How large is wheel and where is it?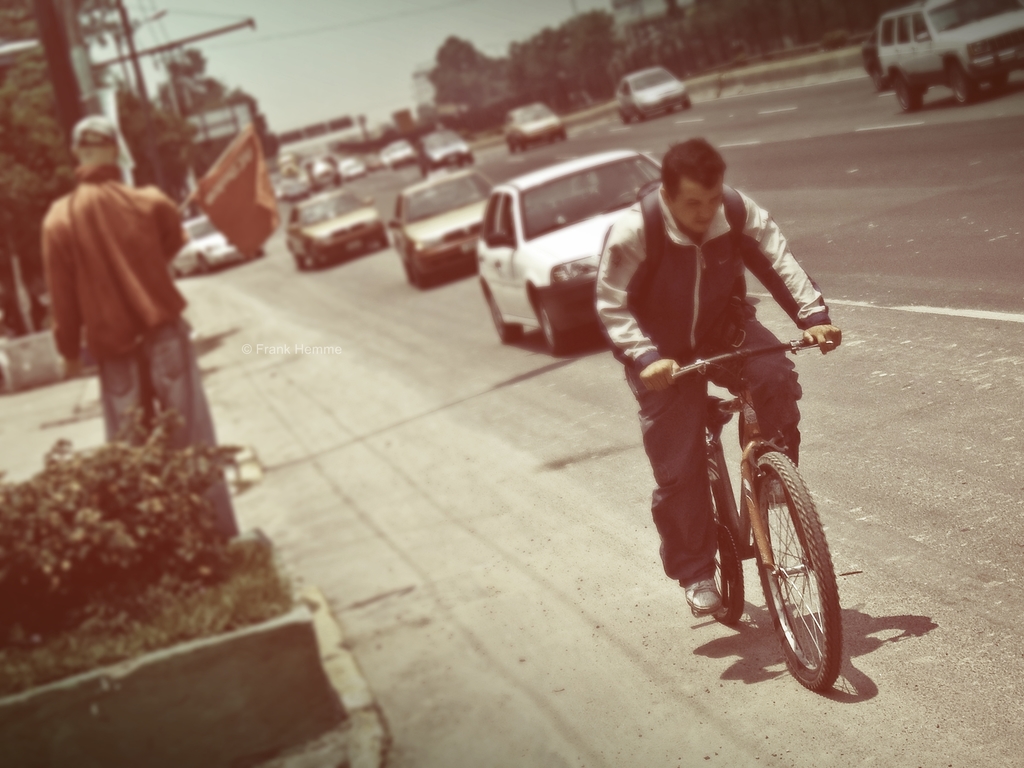
Bounding box: (946,56,973,107).
